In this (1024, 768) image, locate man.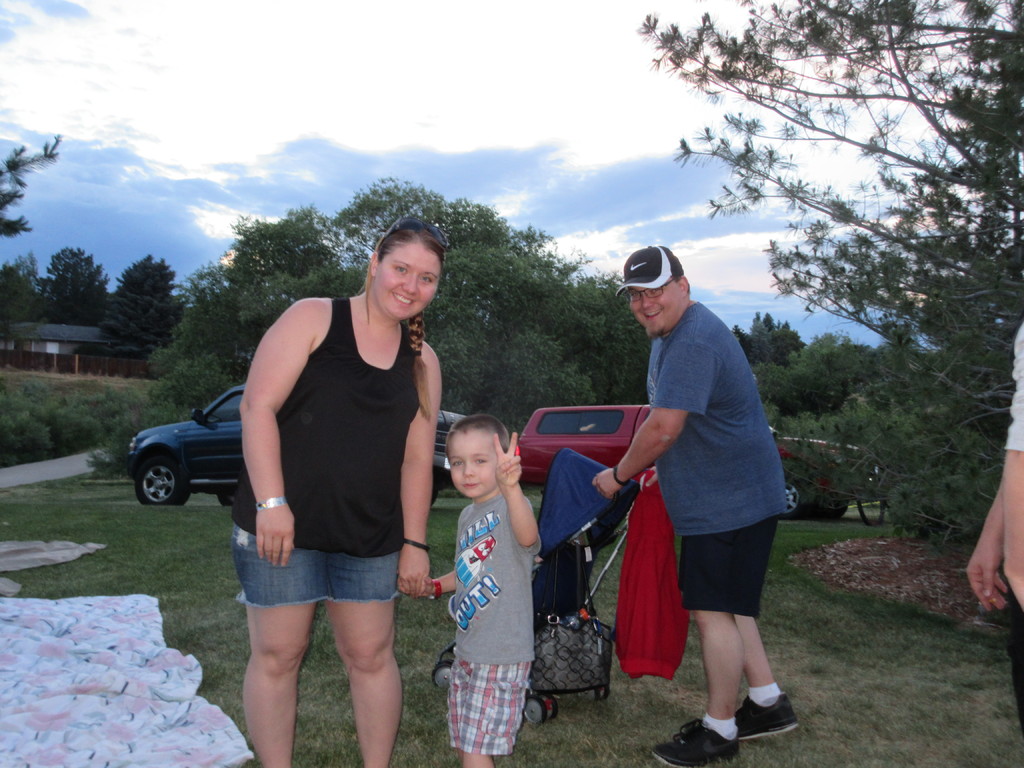
Bounding box: detection(616, 246, 803, 746).
